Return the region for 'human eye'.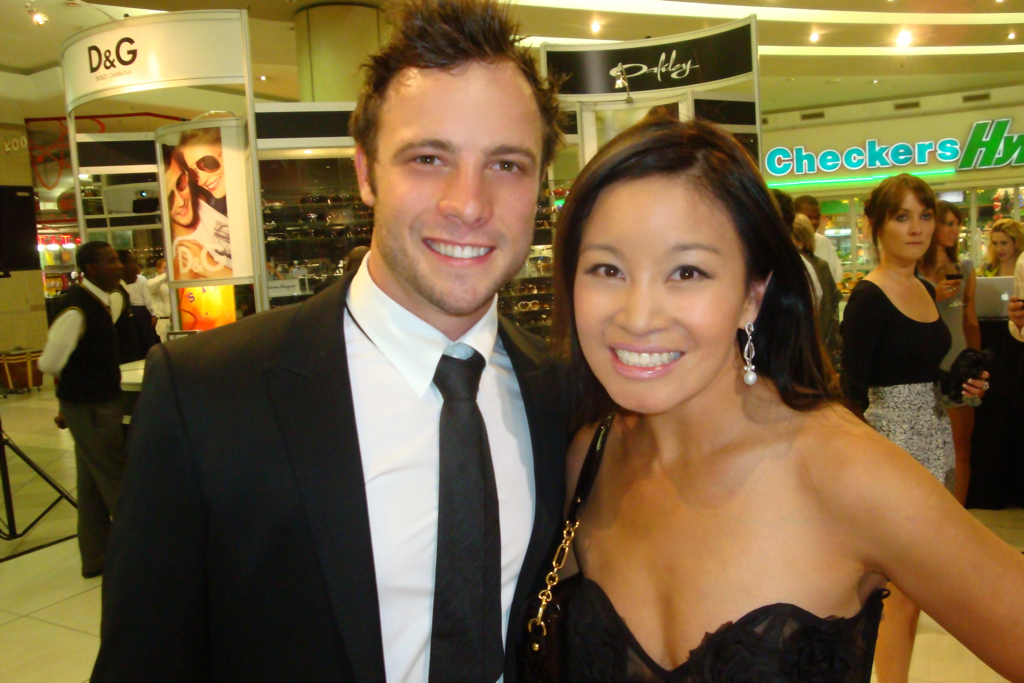
(892, 213, 907, 221).
